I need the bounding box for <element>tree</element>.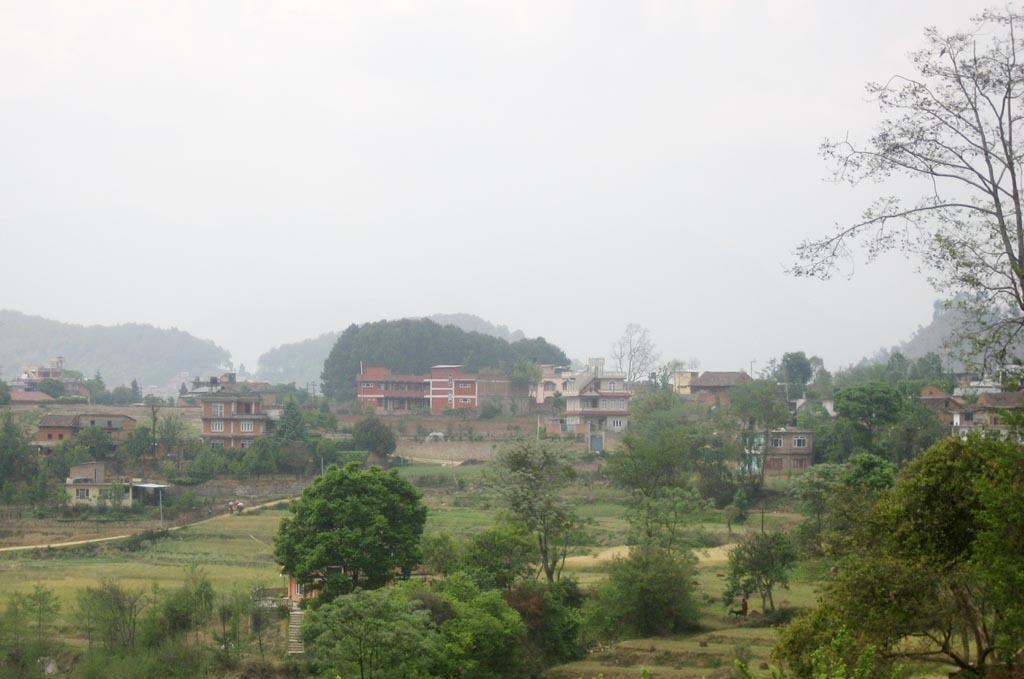
Here it is: box(789, 0, 1023, 403).
